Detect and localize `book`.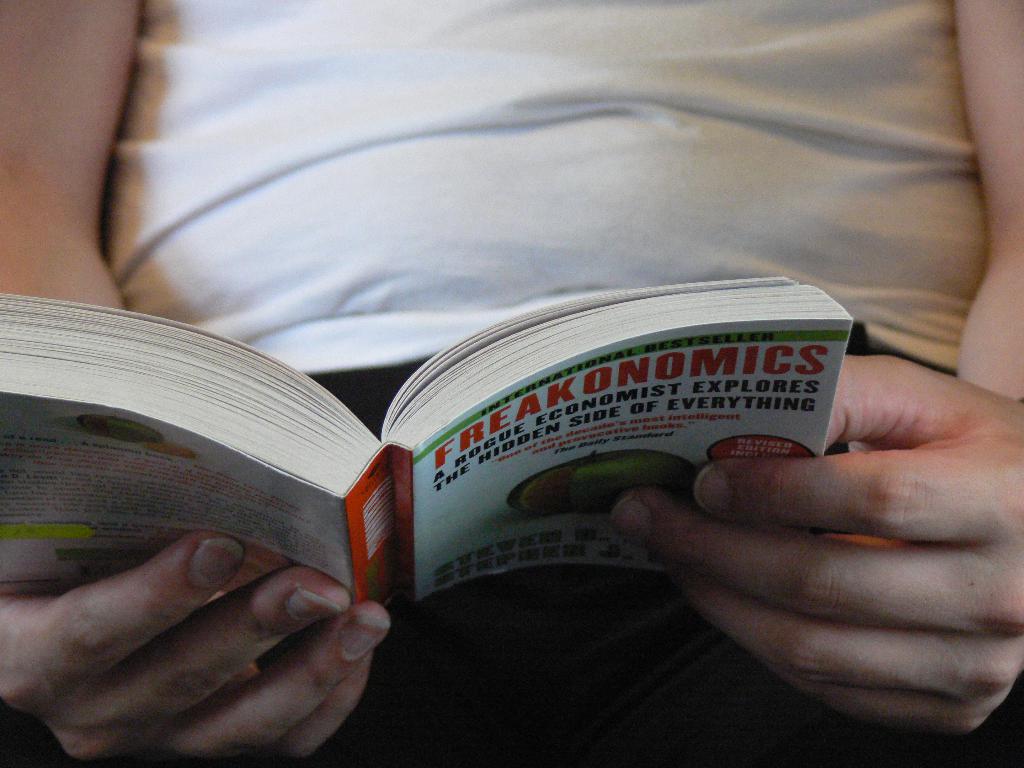
Localized at [0, 291, 852, 616].
